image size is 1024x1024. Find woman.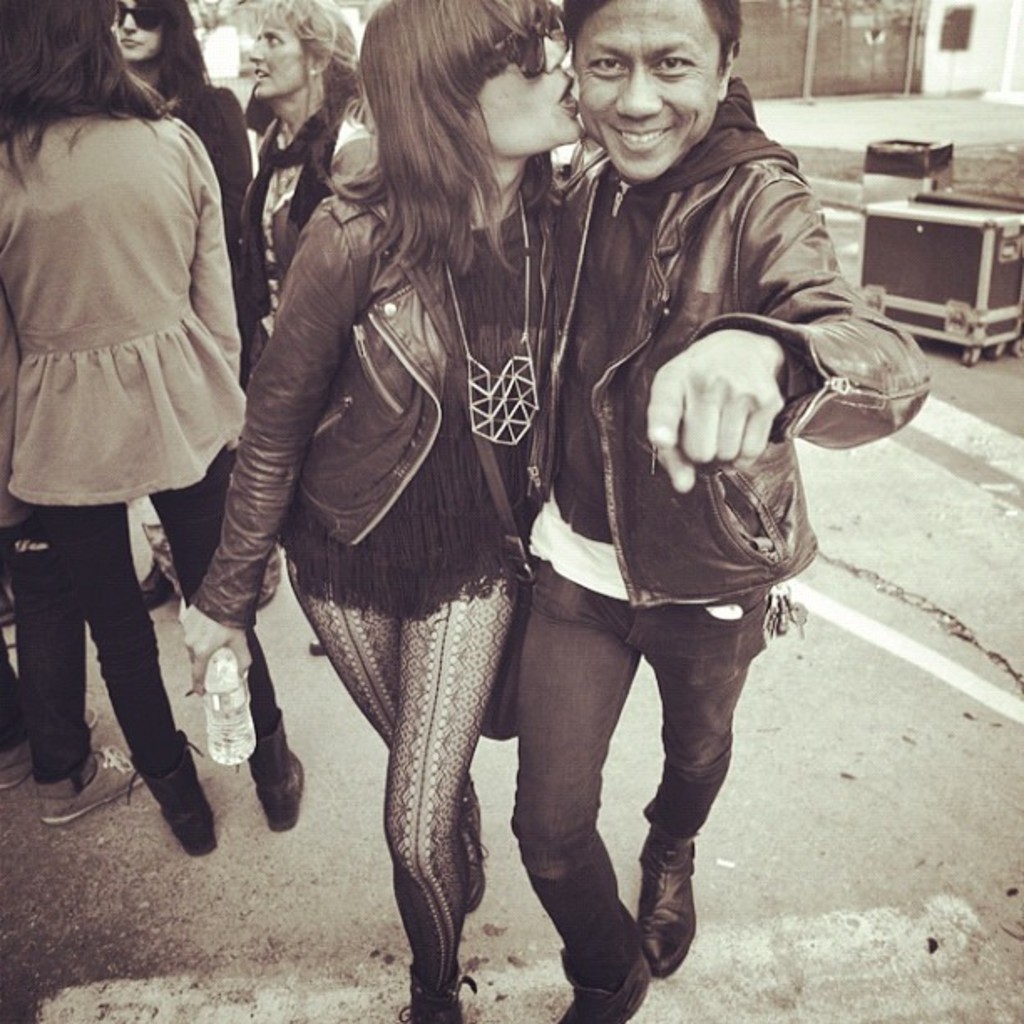
bbox=(179, 0, 622, 1022).
